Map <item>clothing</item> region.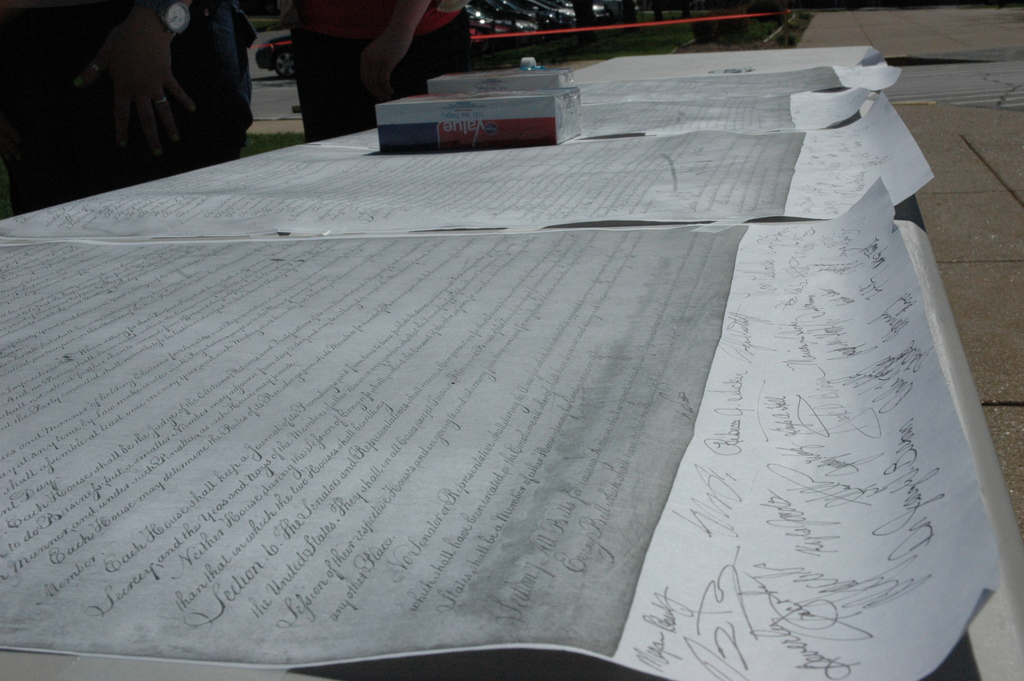
Mapped to rect(70, 0, 262, 169).
